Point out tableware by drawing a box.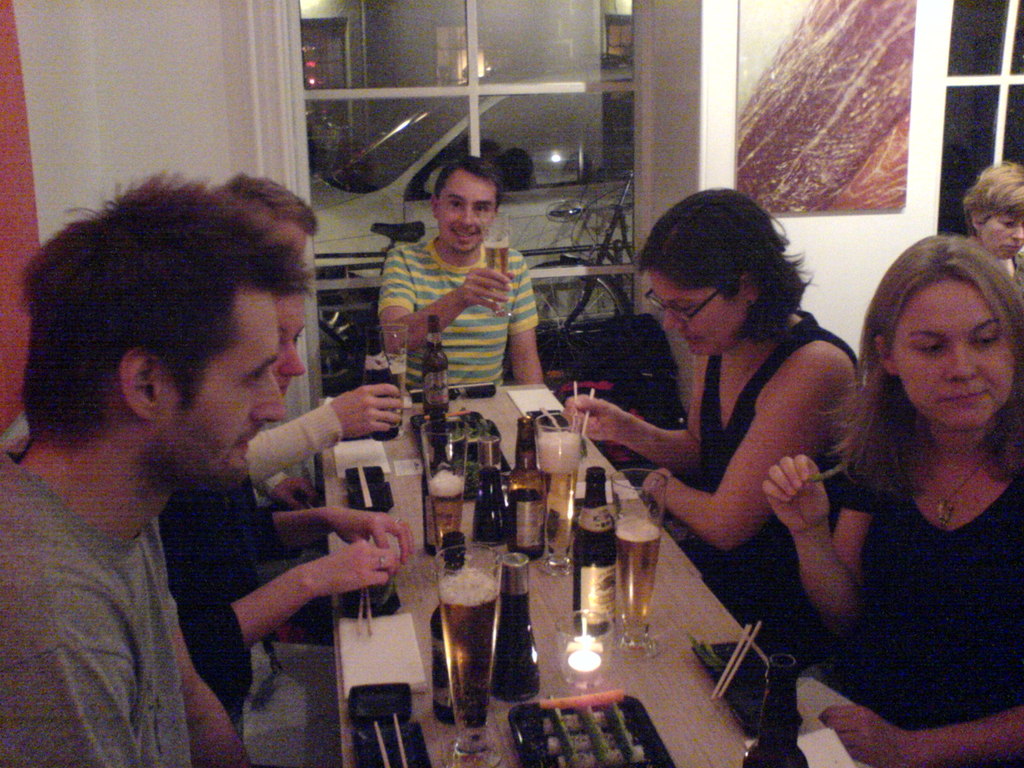
[483,226,508,317].
